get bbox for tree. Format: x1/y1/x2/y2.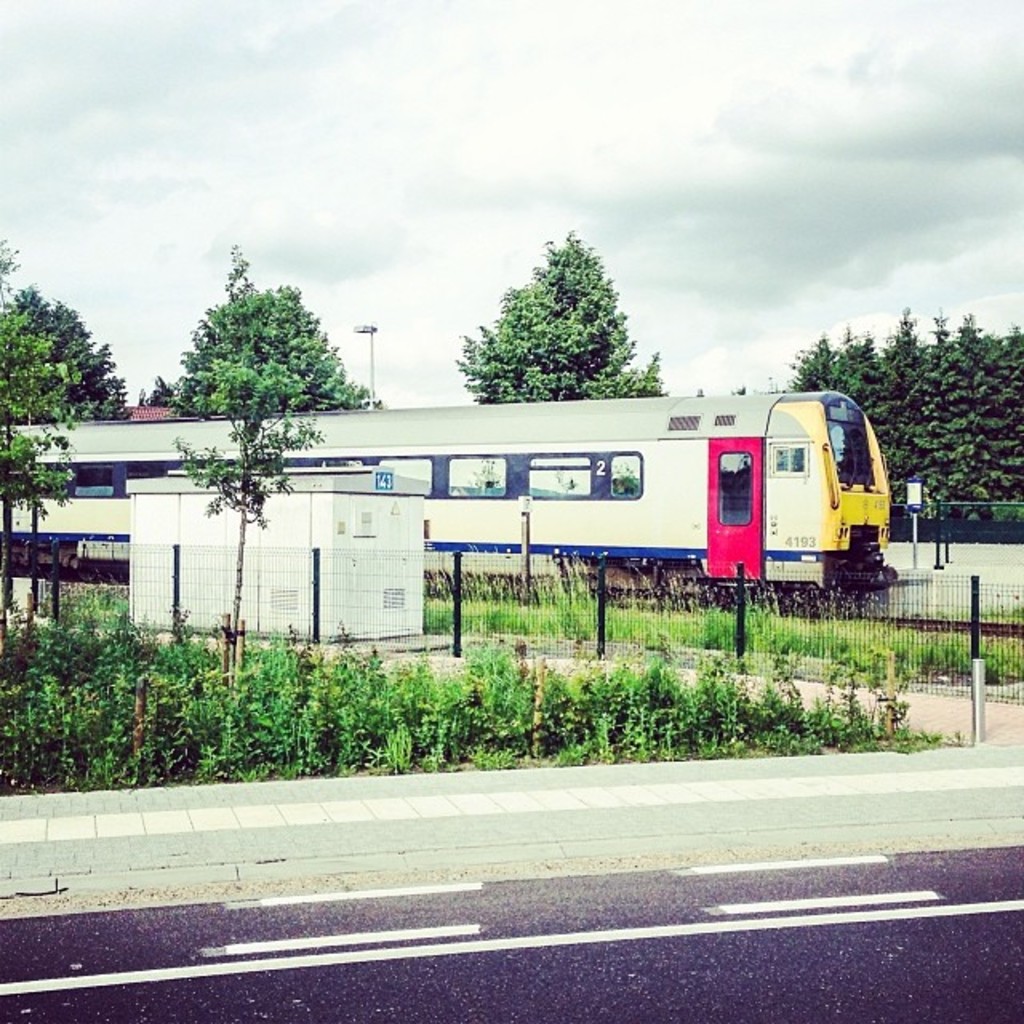
0/310/85/429.
